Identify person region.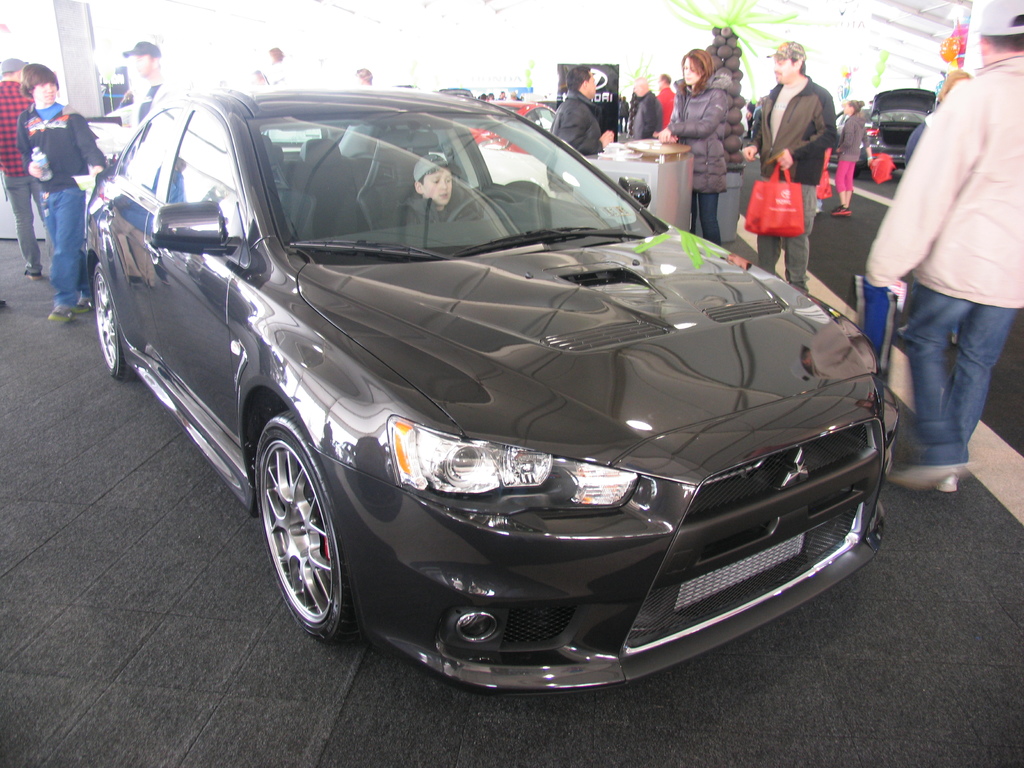
Region: locate(835, 100, 876, 209).
